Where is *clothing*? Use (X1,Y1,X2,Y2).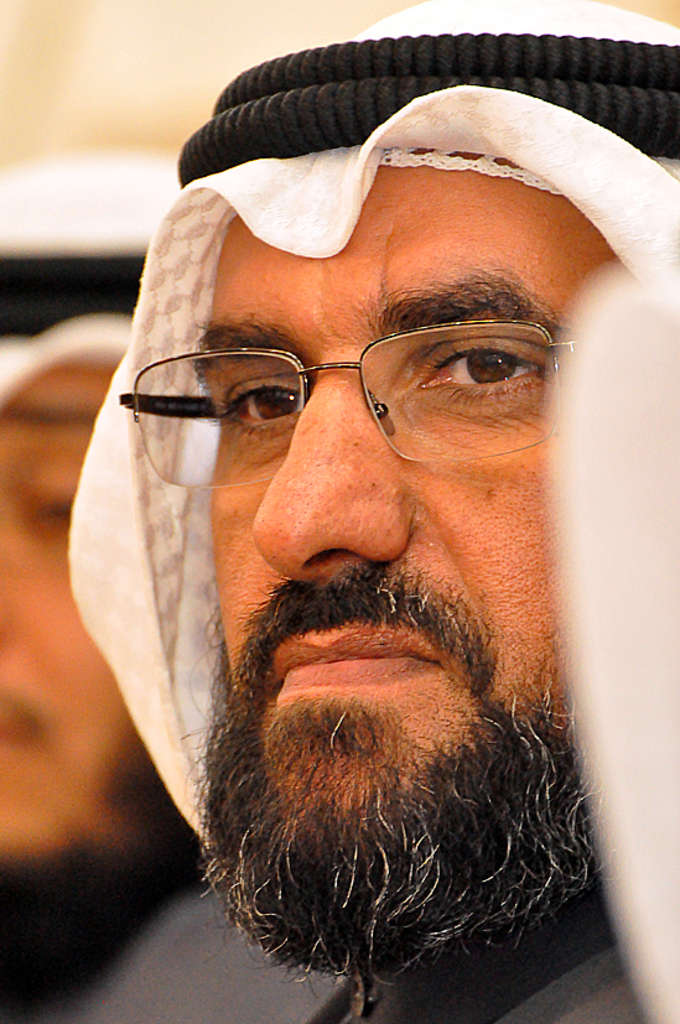
(71,904,643,1023).
